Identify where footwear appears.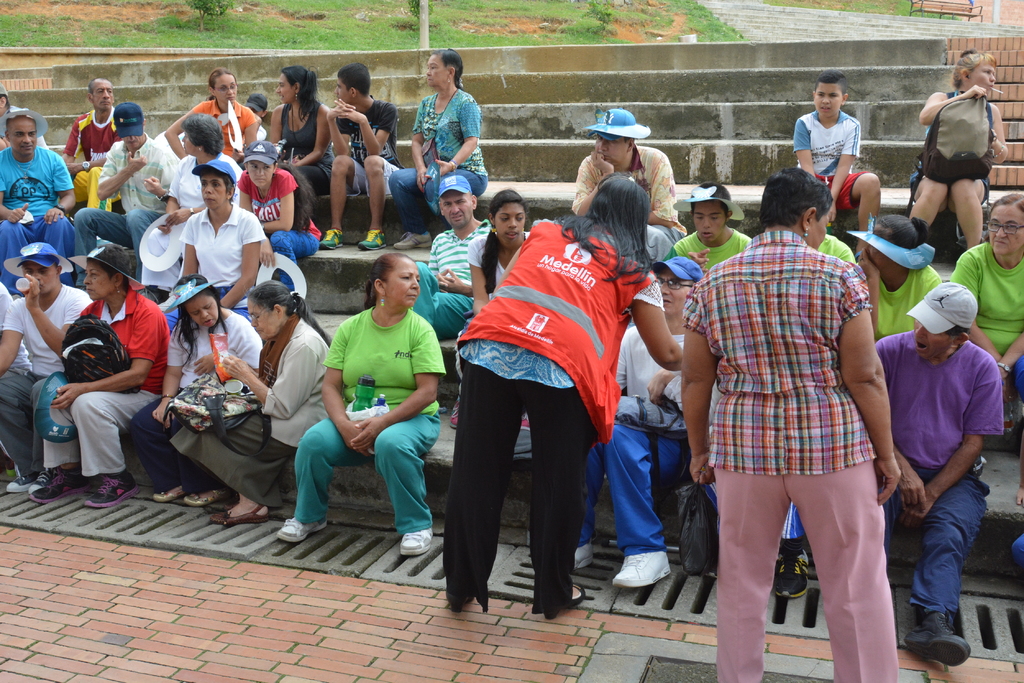
Appears at Rect(777, 541, 810, 600).
